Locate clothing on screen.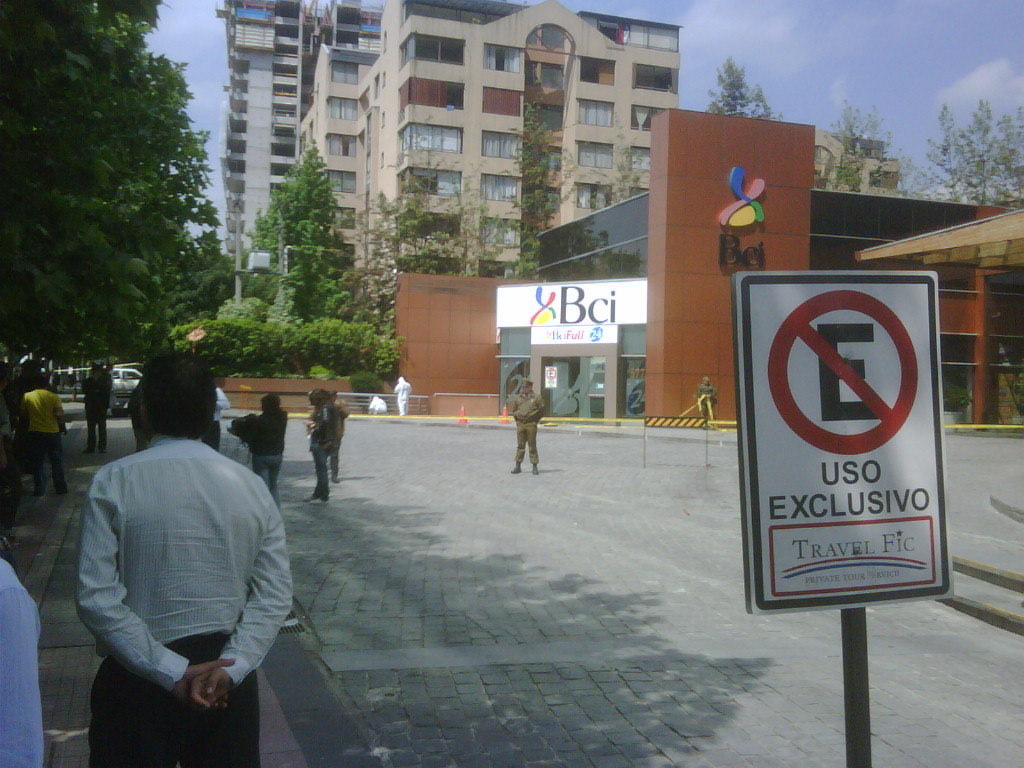
On screen at select_region(310, 404, 338, 497).
